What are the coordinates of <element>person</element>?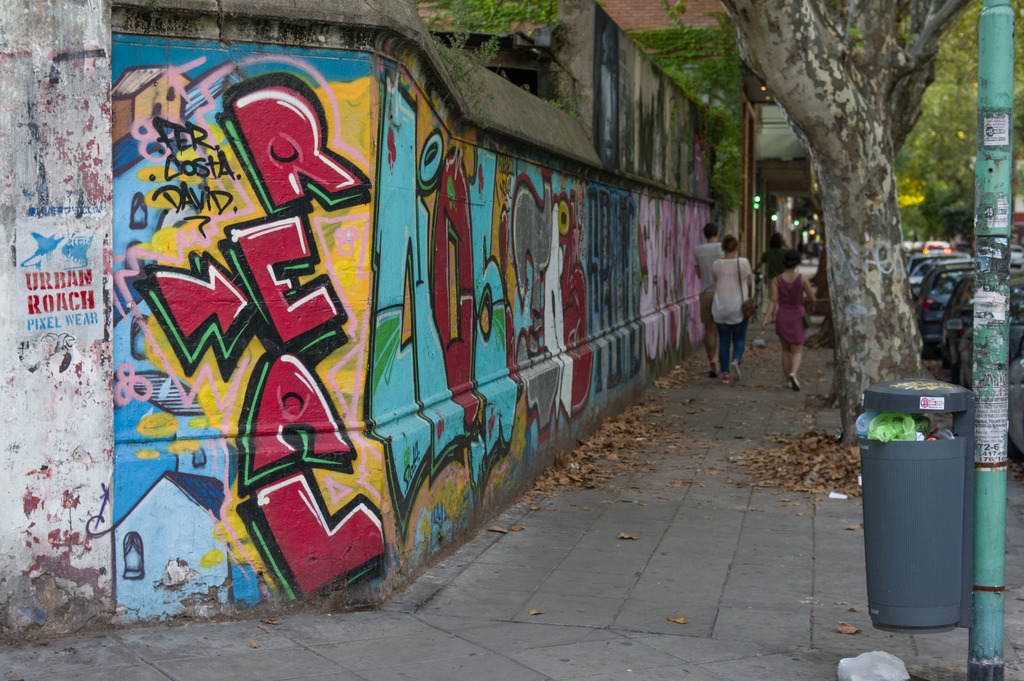
region(765, 248, 814, 396).
